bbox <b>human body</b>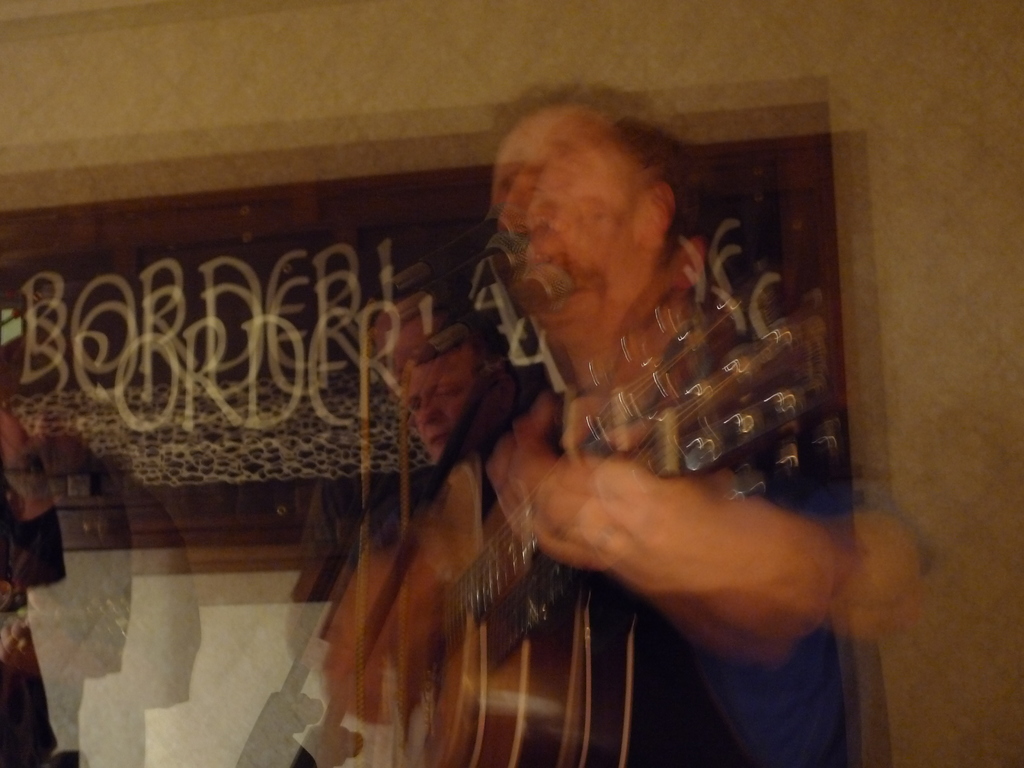
BBox(328, 83, 929, 767)
